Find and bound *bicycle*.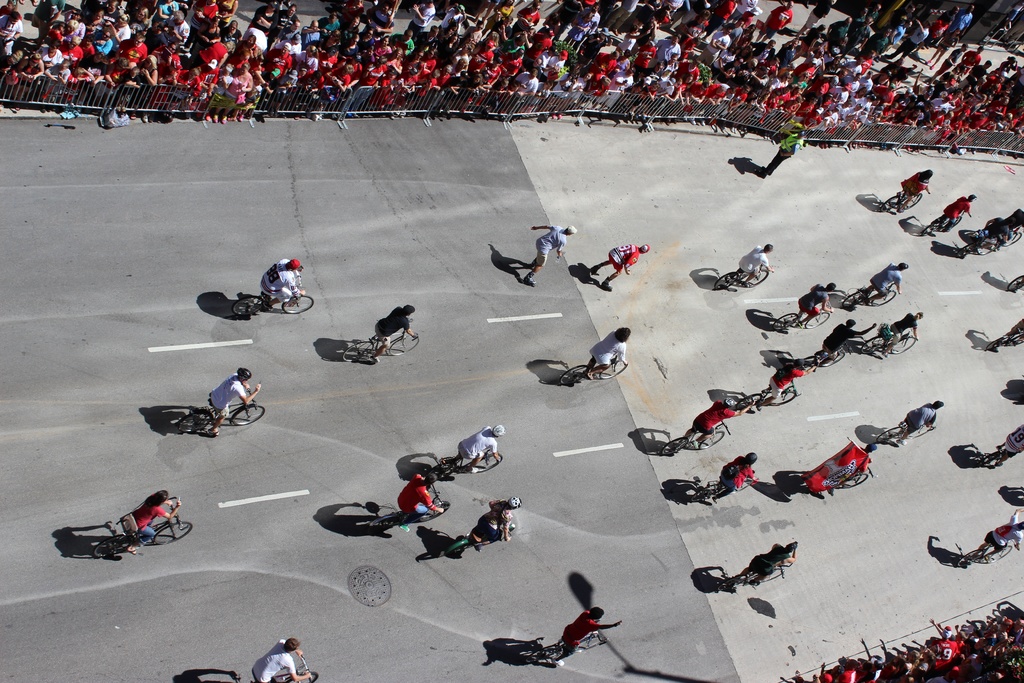
Bound: box=[878, 185, 925, 214].
